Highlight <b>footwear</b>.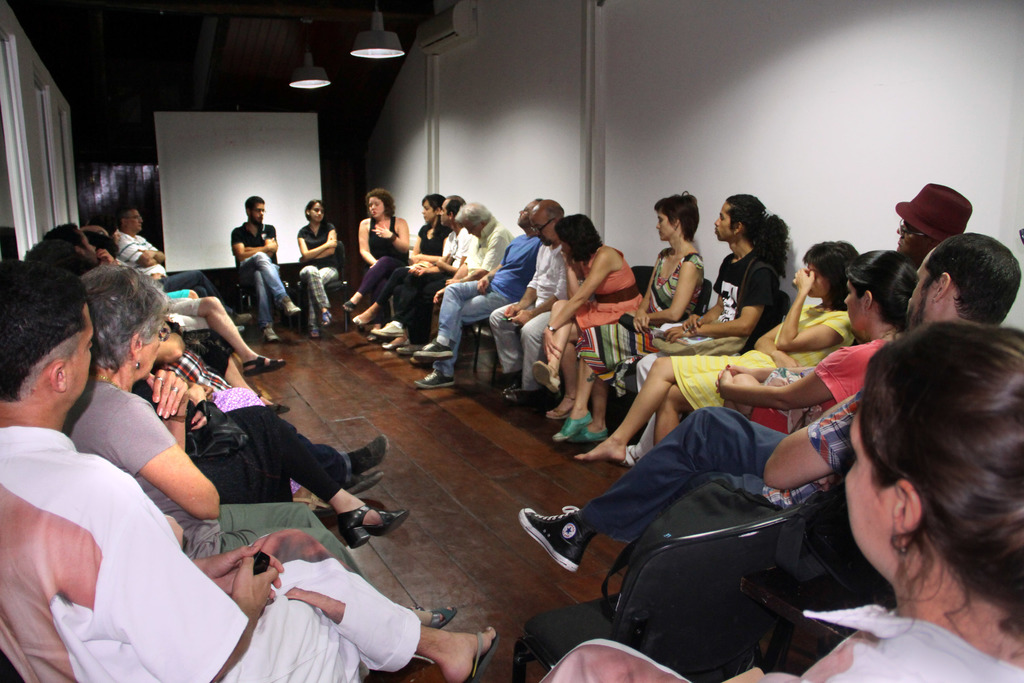
Highlighted region: {"x1": 239, "y1": 315, "x2": 255, "y2": 325}.
